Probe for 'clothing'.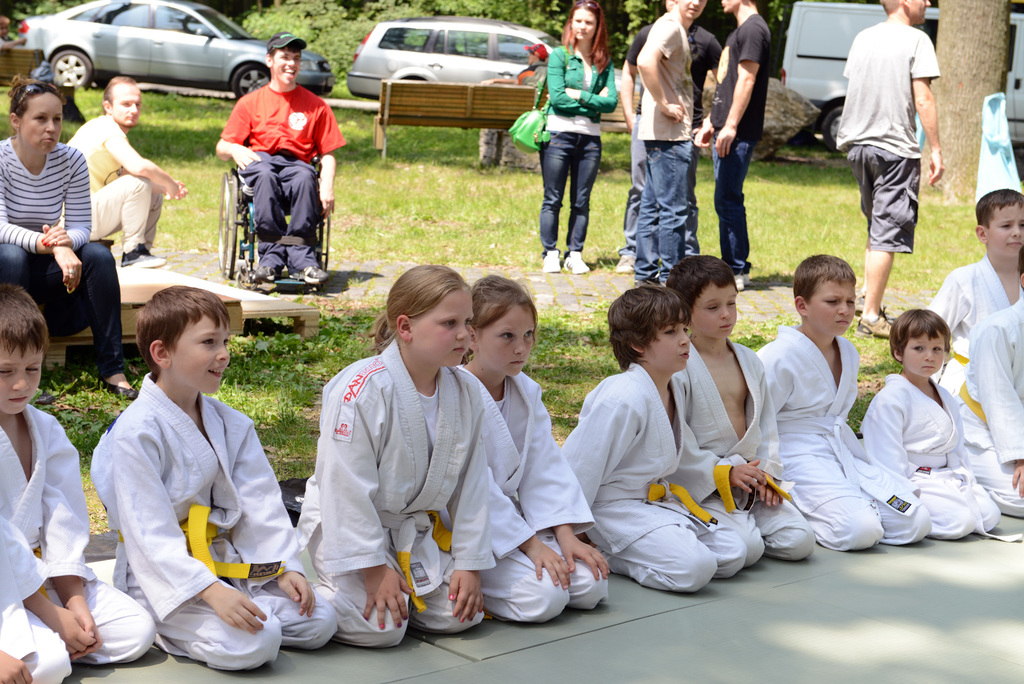
Probe result: [left=89, top=372, right=342, bottom=669].
